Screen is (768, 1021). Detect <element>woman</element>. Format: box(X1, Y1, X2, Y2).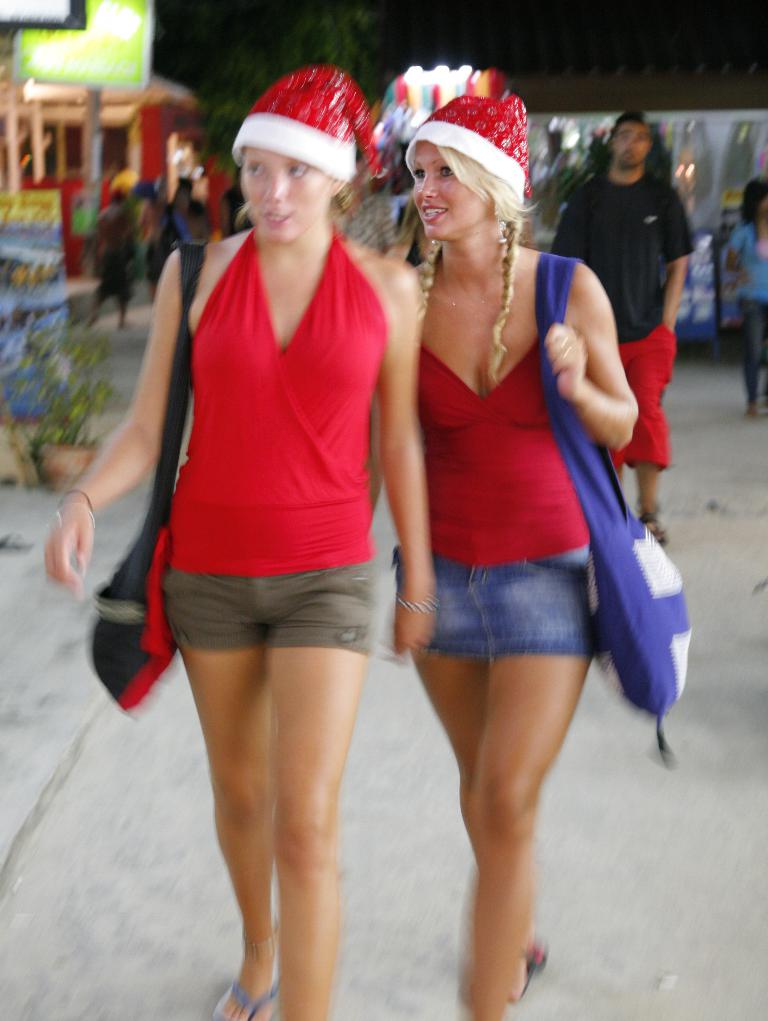
box(140, 195, 158, 257).
